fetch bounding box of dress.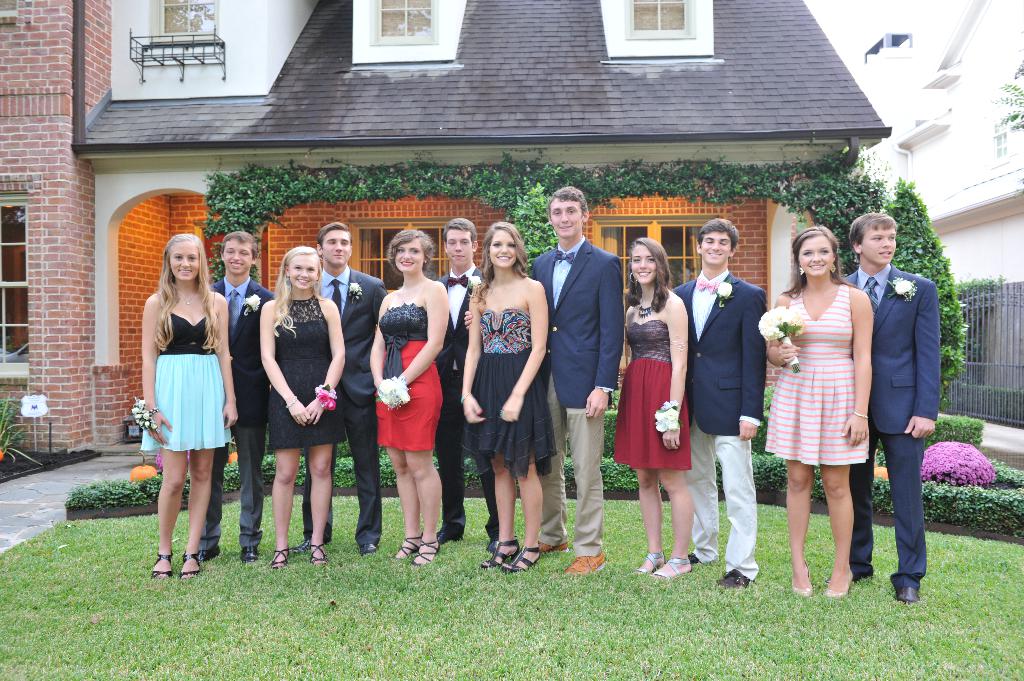
Bbox: 609/319/694/469.
